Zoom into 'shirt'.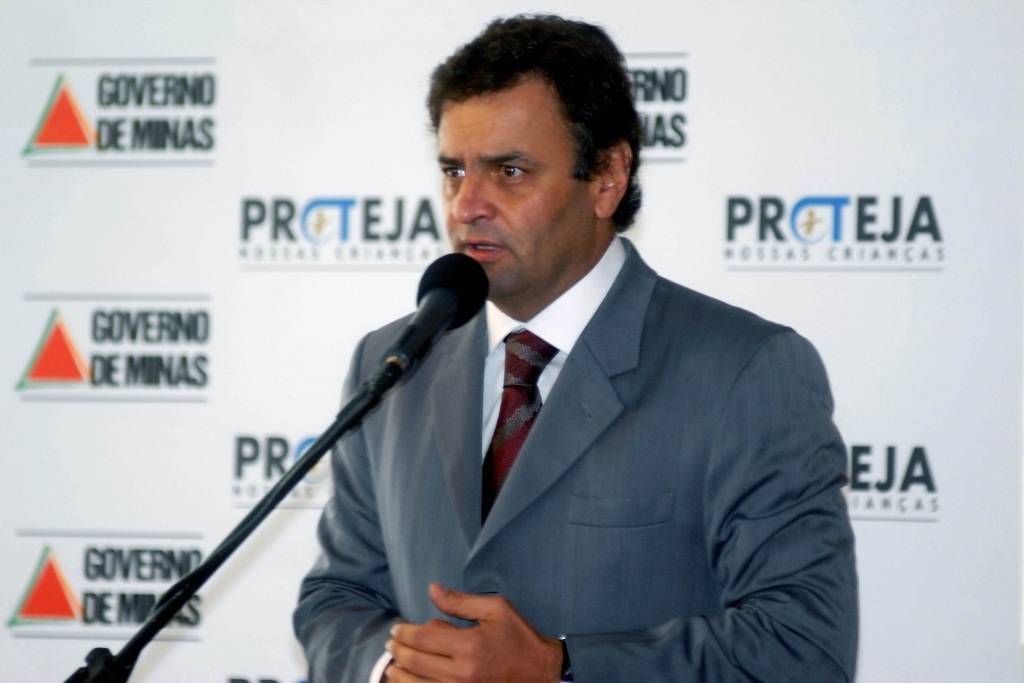
Zoom target: <bbox>373, 237, 624, 678</bbox>.
